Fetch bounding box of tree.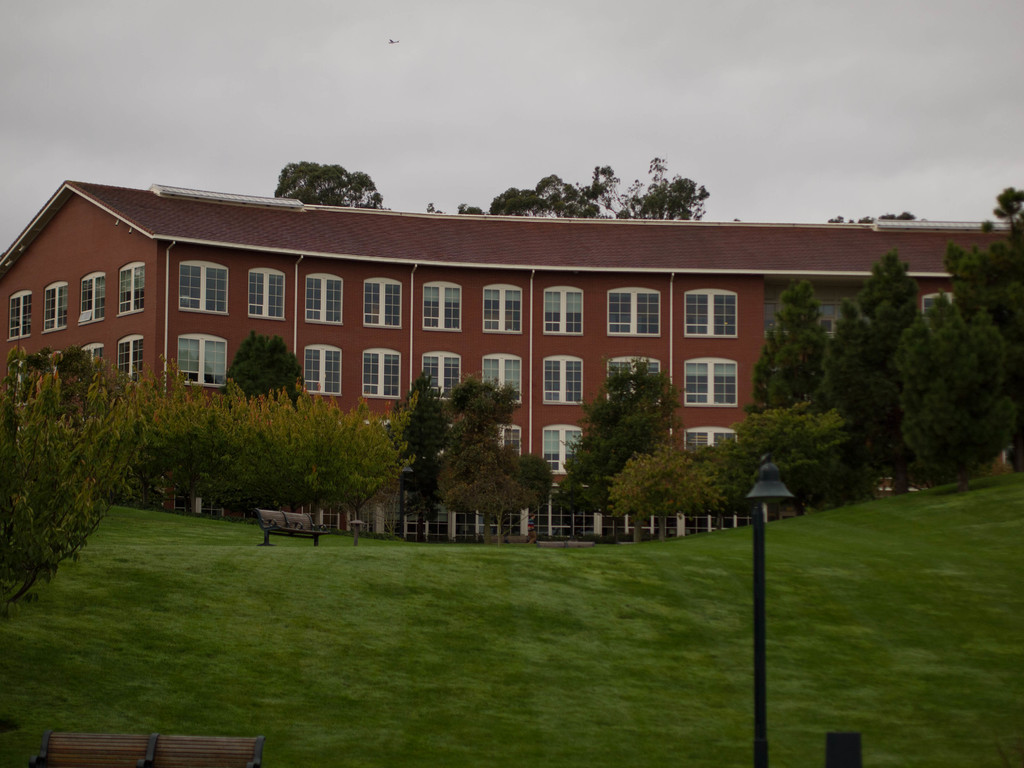
Bbox: <region>387, 373, 456, 541</region>.
